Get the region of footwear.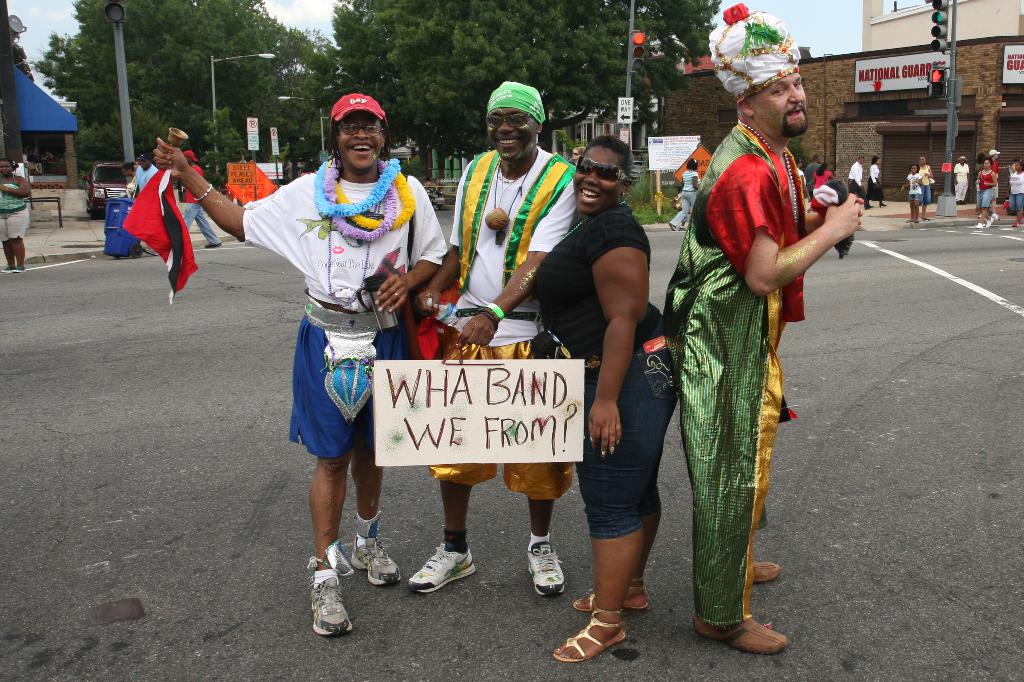
(x1=721, y1=558, x2=780, y2=584).
